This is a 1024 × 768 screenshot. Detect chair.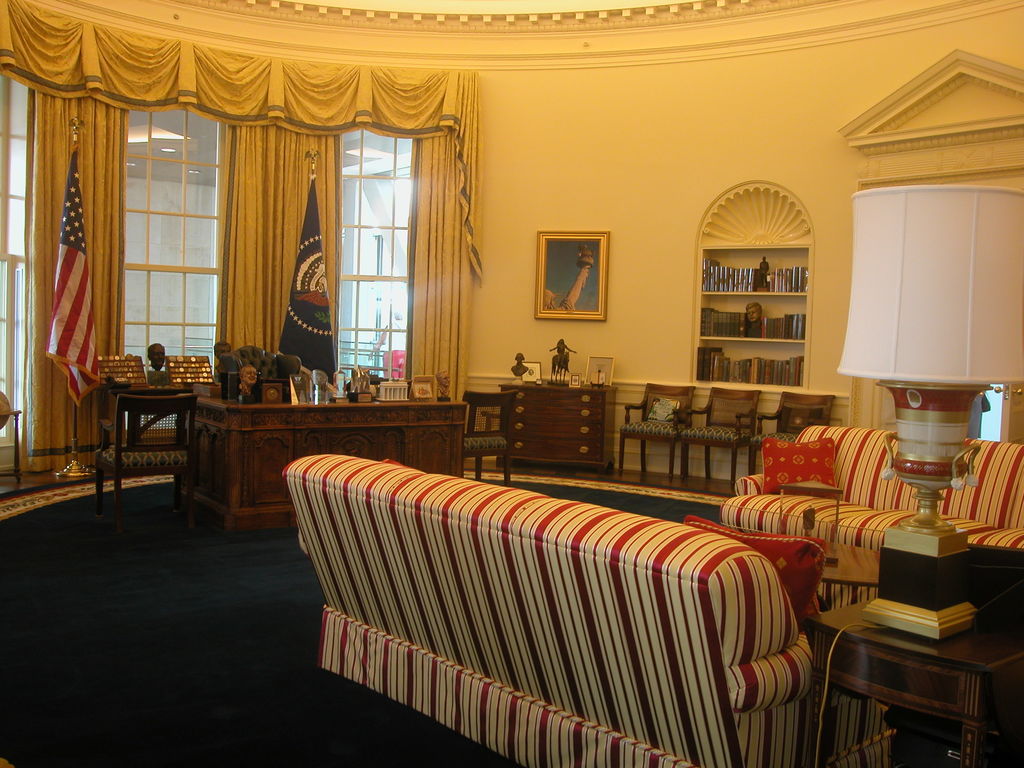
(403, 394, 518, 485).
